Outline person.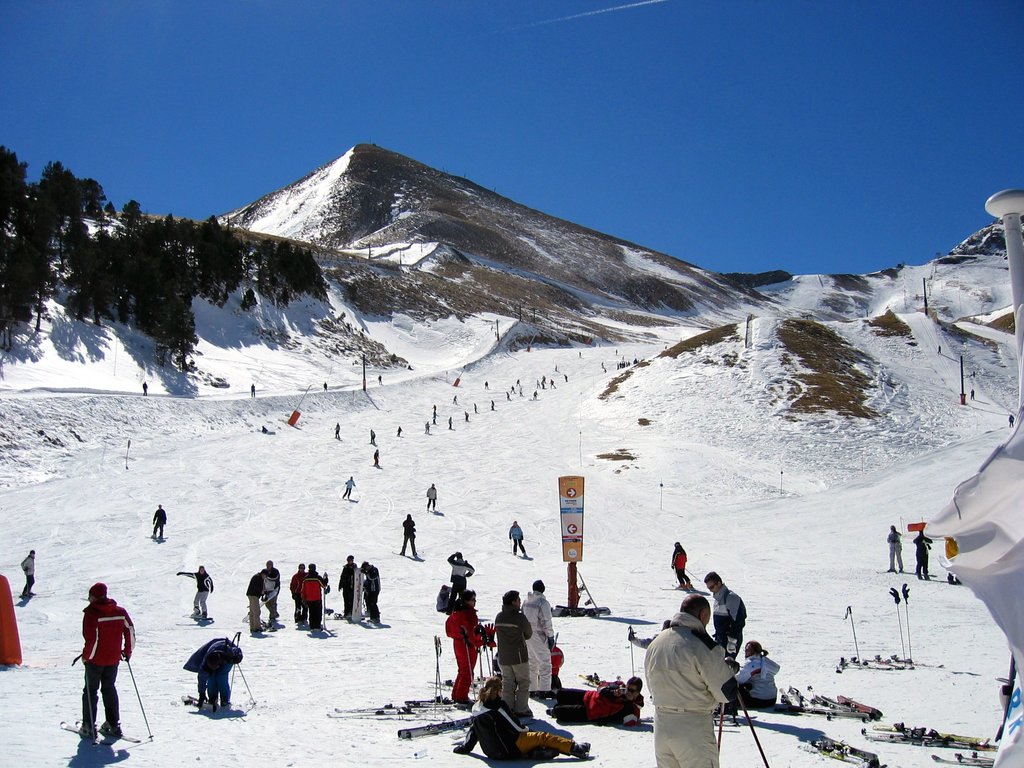
Outline: pyautogui.locateOnScreen(448, 550, 477, 602).
